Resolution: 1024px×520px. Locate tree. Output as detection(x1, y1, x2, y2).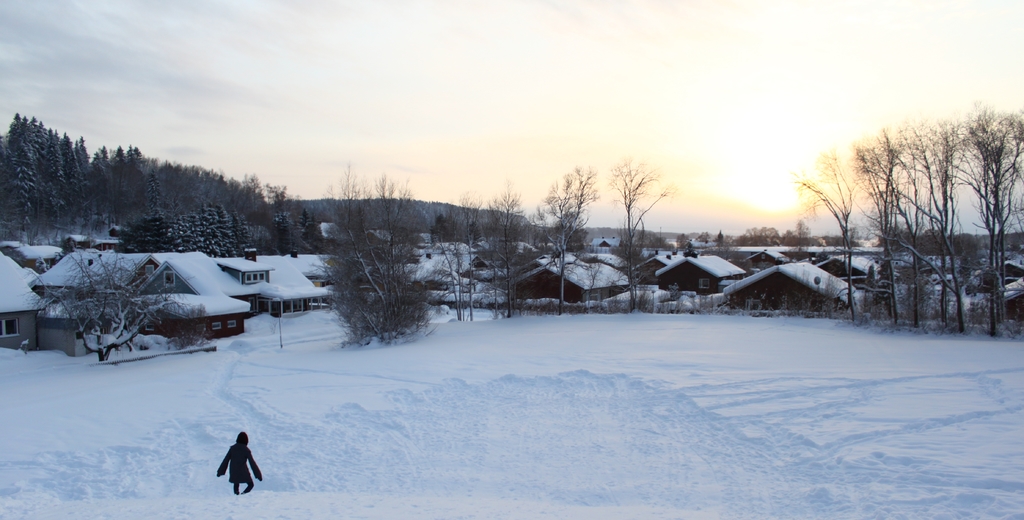
detection(98, 193, 264, 260).
